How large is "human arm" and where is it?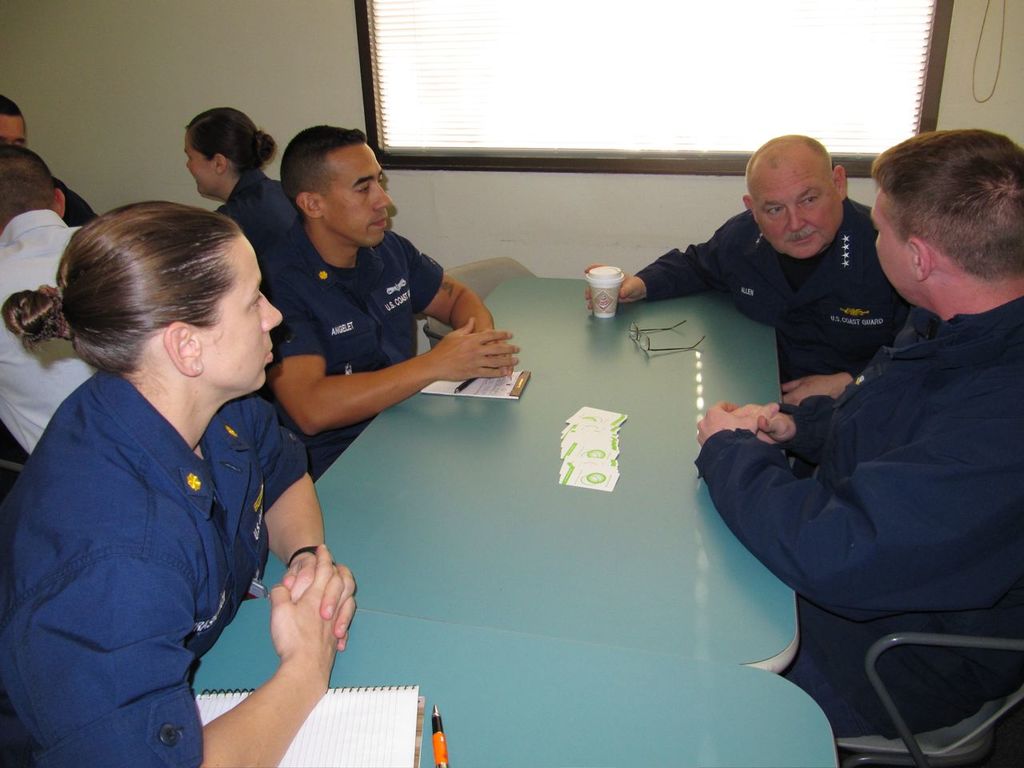
Bounding box: rect(246, 400, 349, 658).
